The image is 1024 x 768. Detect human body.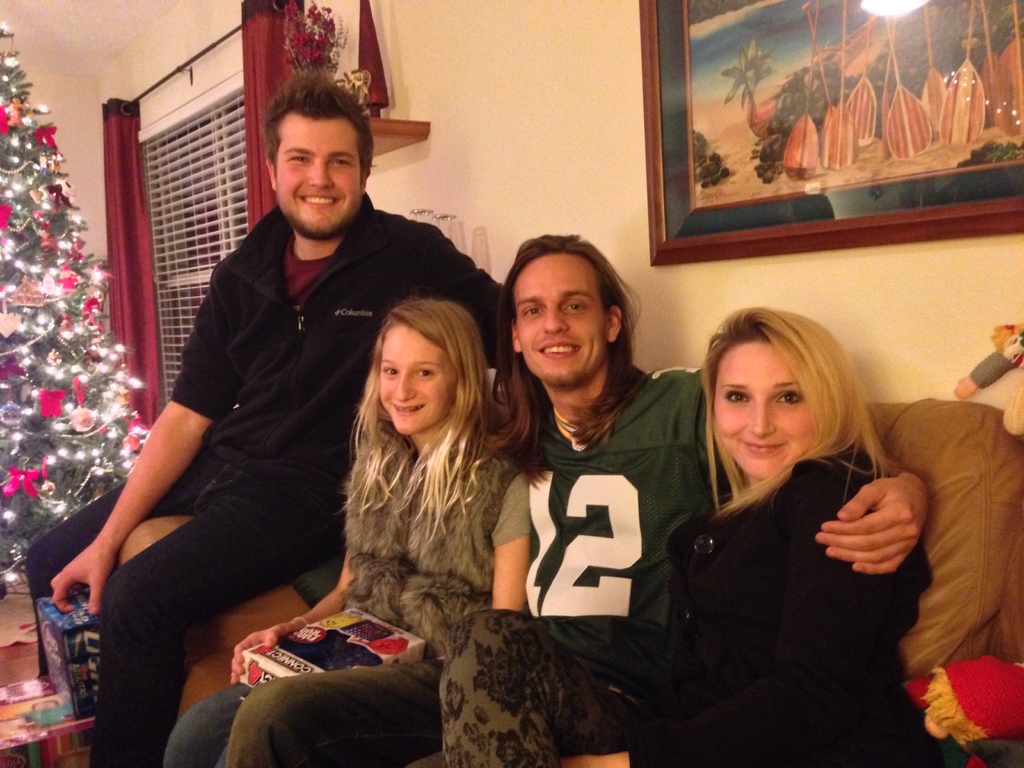
Detection: (x1=159, y1=418, x2=540, y2=767).
